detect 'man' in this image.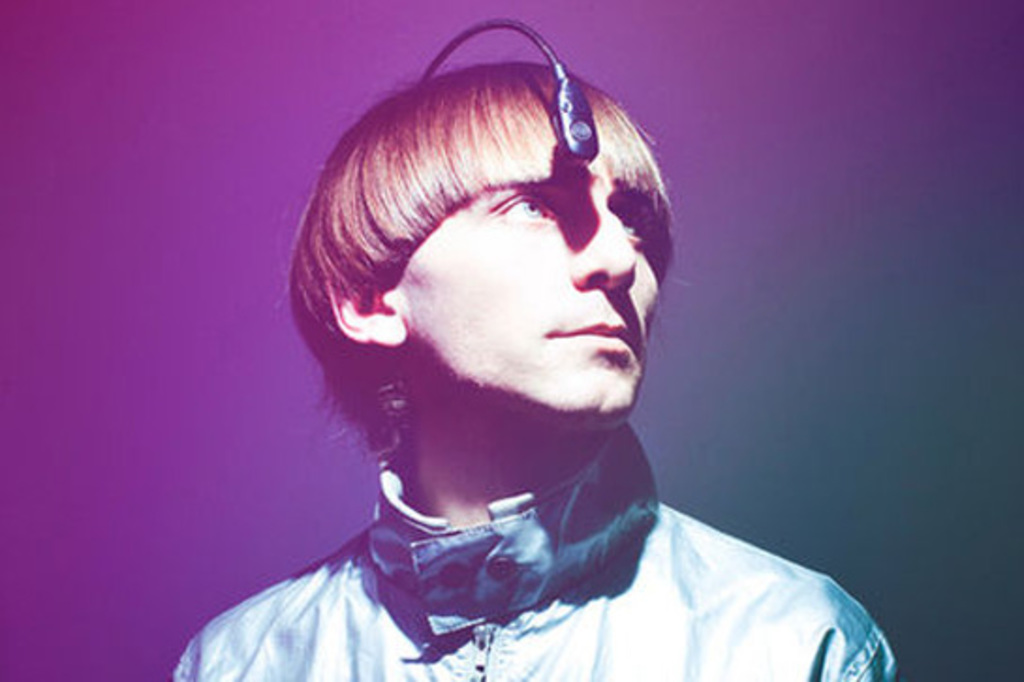
Detection: <box>165,58,900,680</box>.
